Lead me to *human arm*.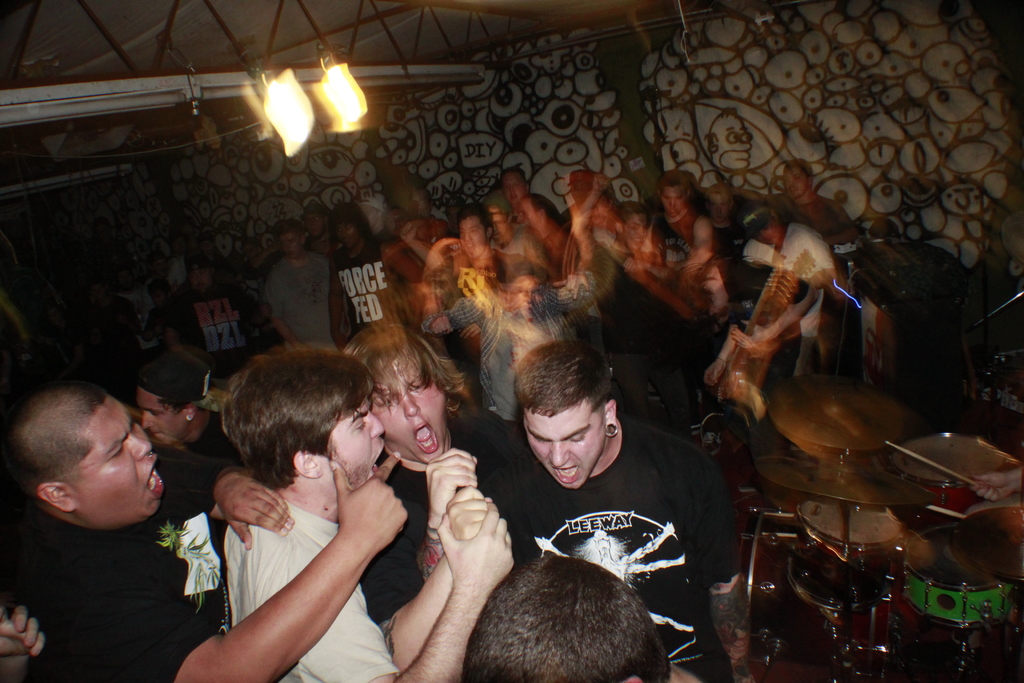
Lead to x1=259, y1=263, x2=311, y2=352.
